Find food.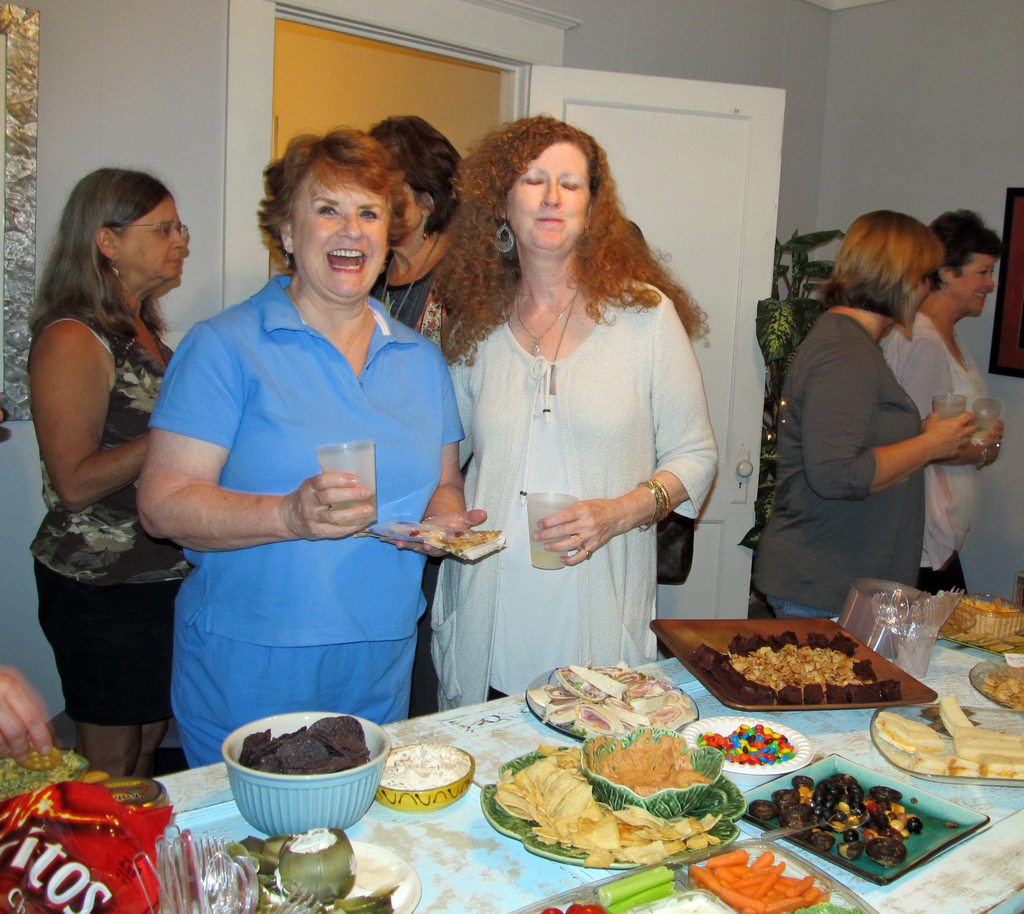
[941, 595, 1023, 646].
